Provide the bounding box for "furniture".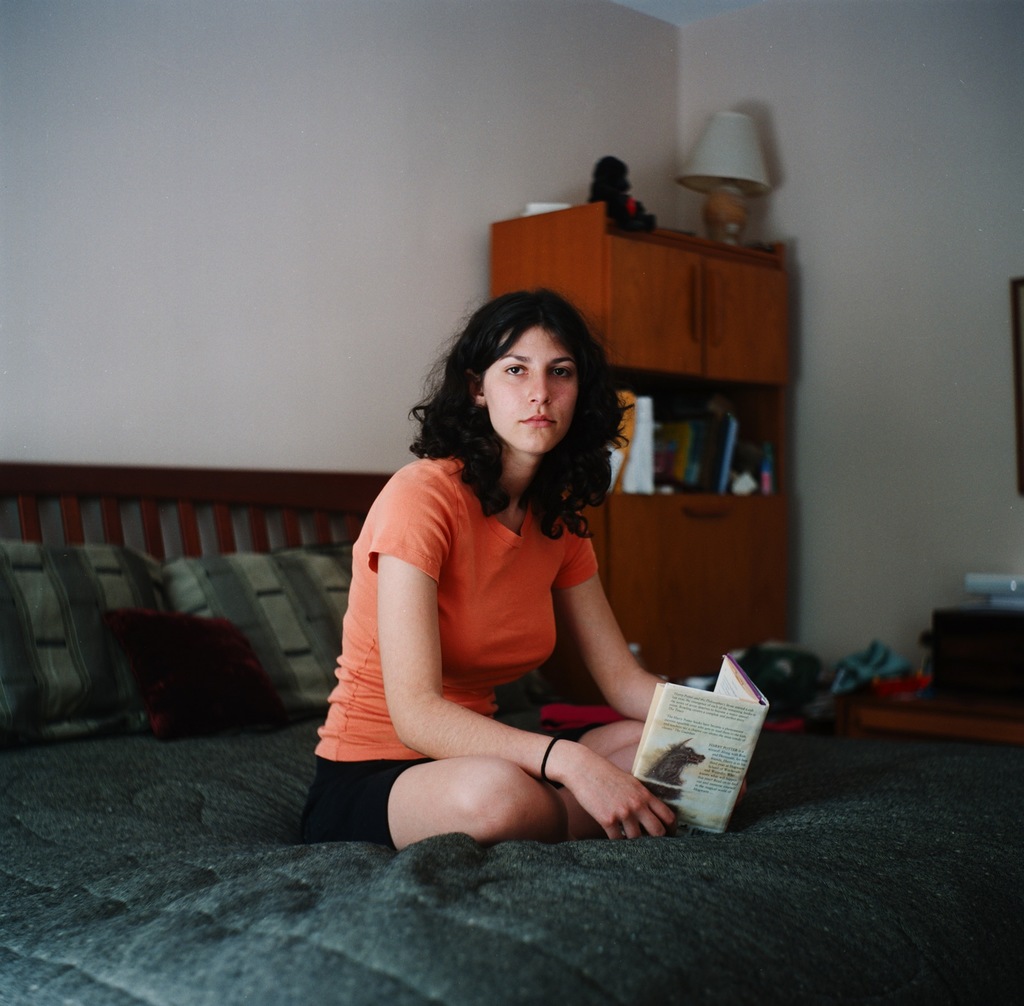
{"x1": 0, "y1": 459, "x2": 1023, "y2": 1005}.
